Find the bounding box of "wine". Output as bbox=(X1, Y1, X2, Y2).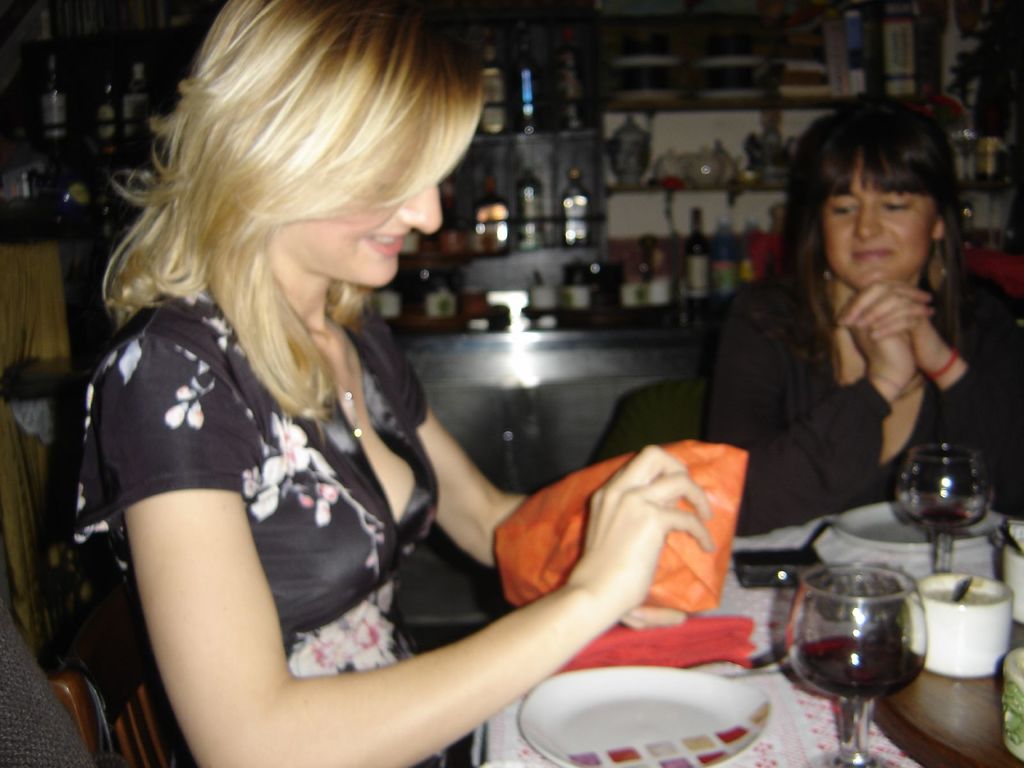
bbox=(477, 40, 516, 136).
